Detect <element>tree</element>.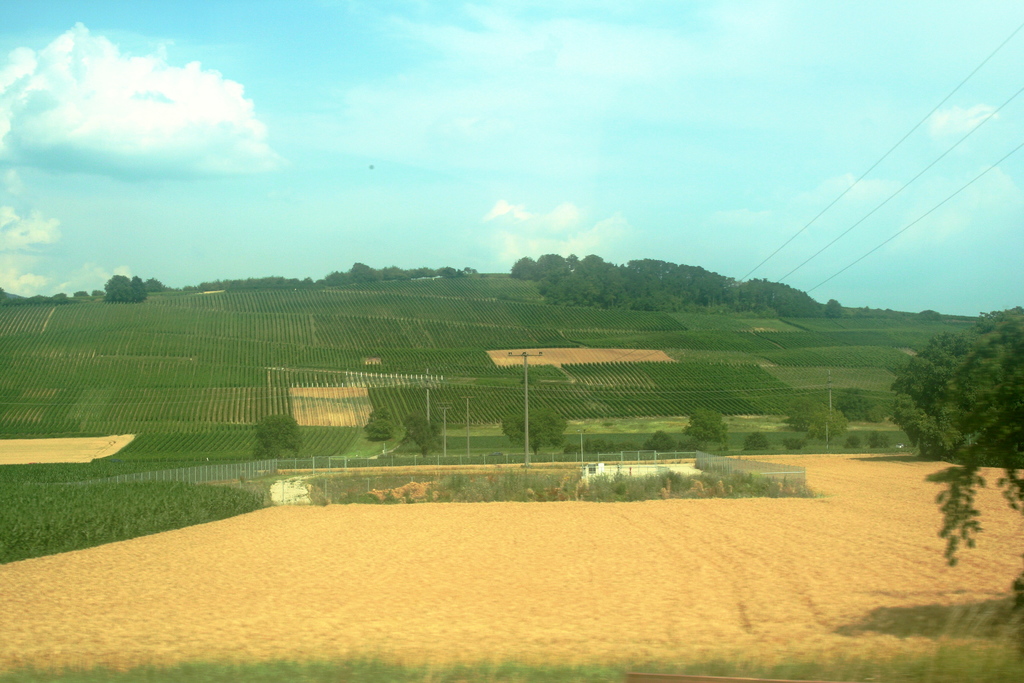
Detected at (259, 411, 301, 459).
